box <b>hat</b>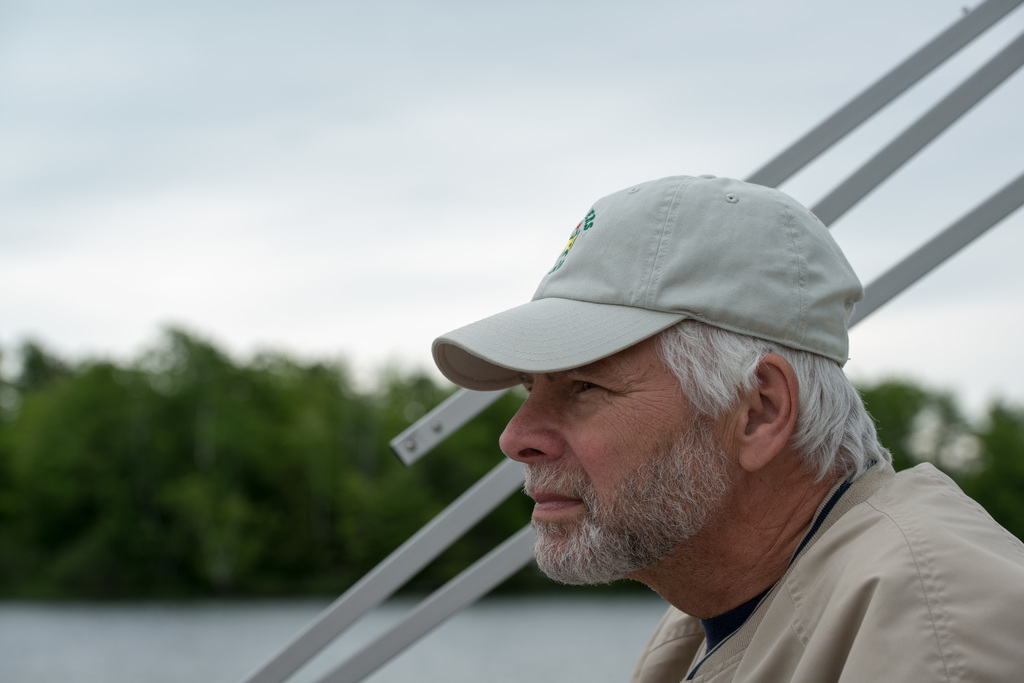
<box>435,173,864,394</box>
